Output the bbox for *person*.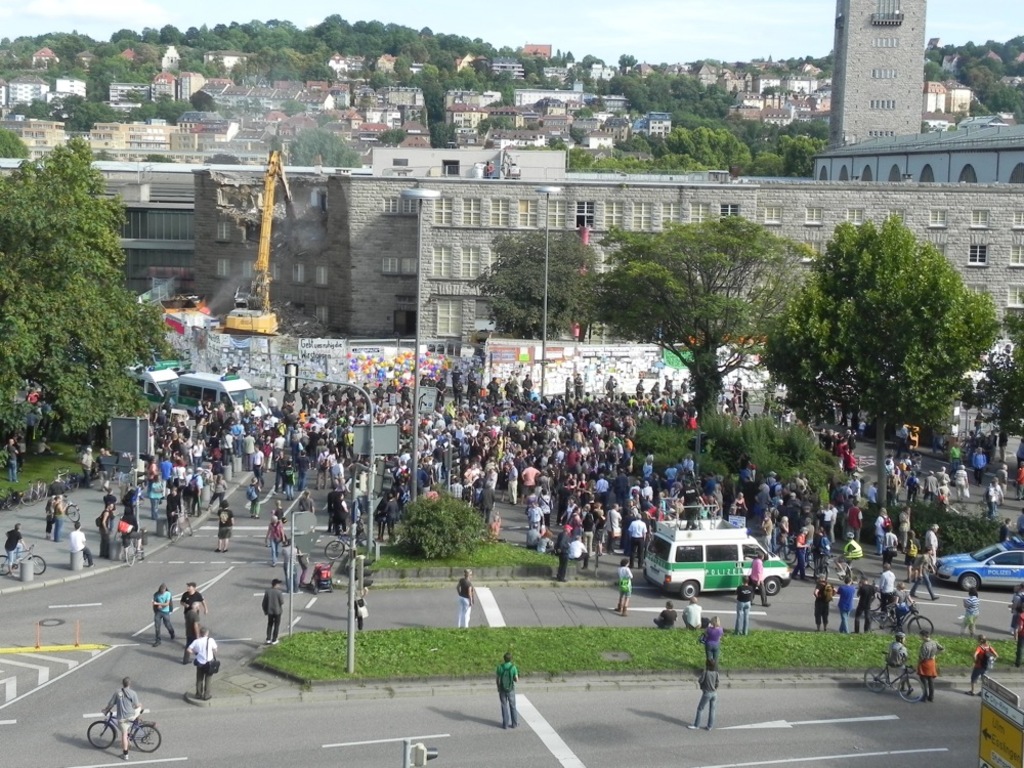
BBox(115, 492, 141, 538).
